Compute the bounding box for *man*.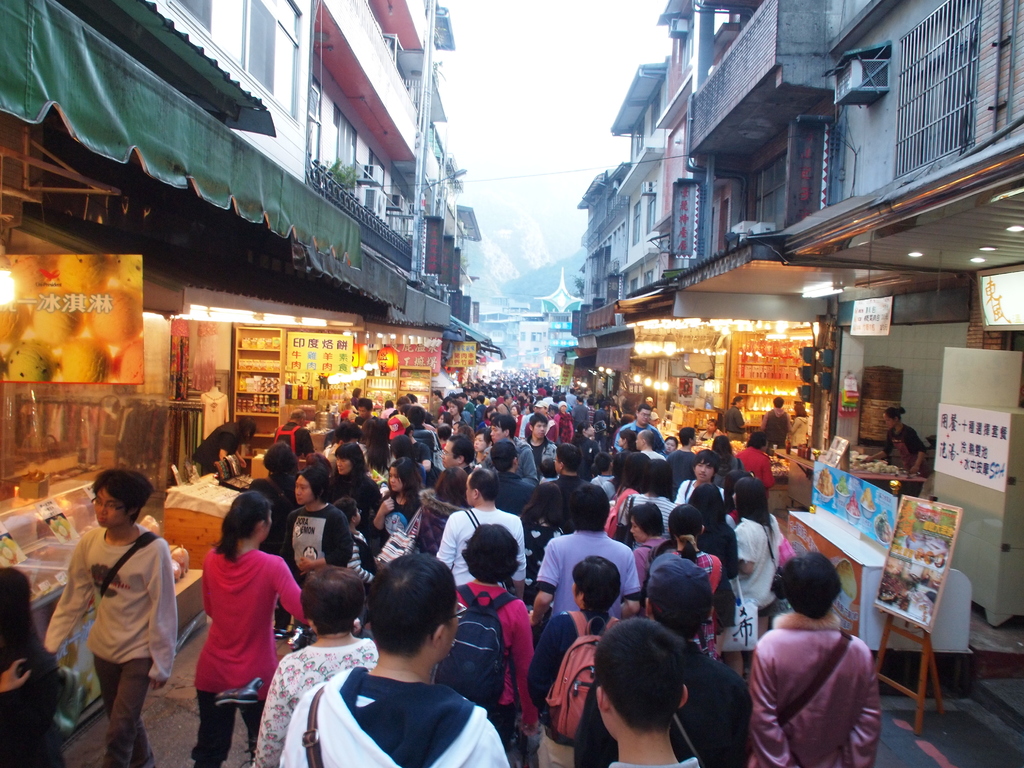
(left=666, top=425, right=701, bottom=497).
